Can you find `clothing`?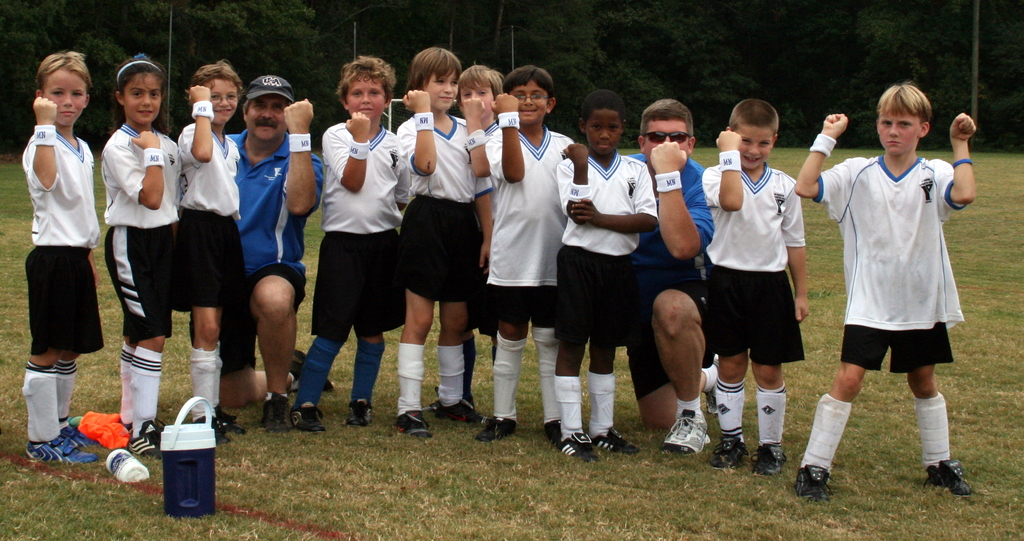
Yes, bounding box: <region>558, 154, 652, 324</region>.
